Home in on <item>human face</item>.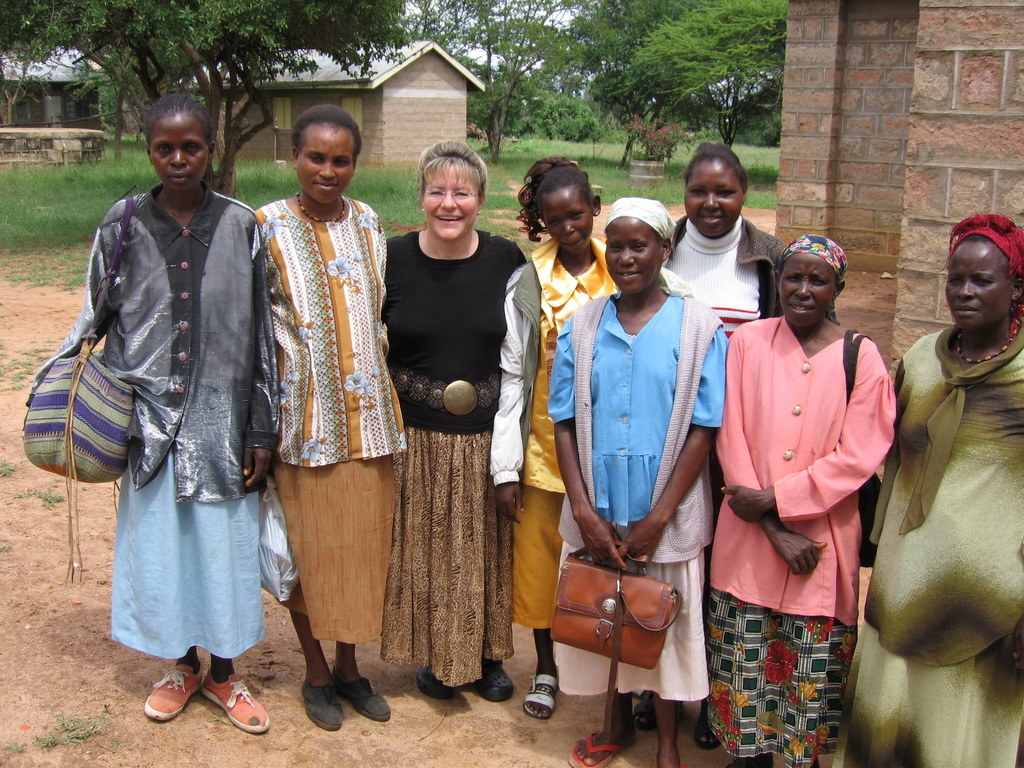
Homed in at [419,170,477,241].
